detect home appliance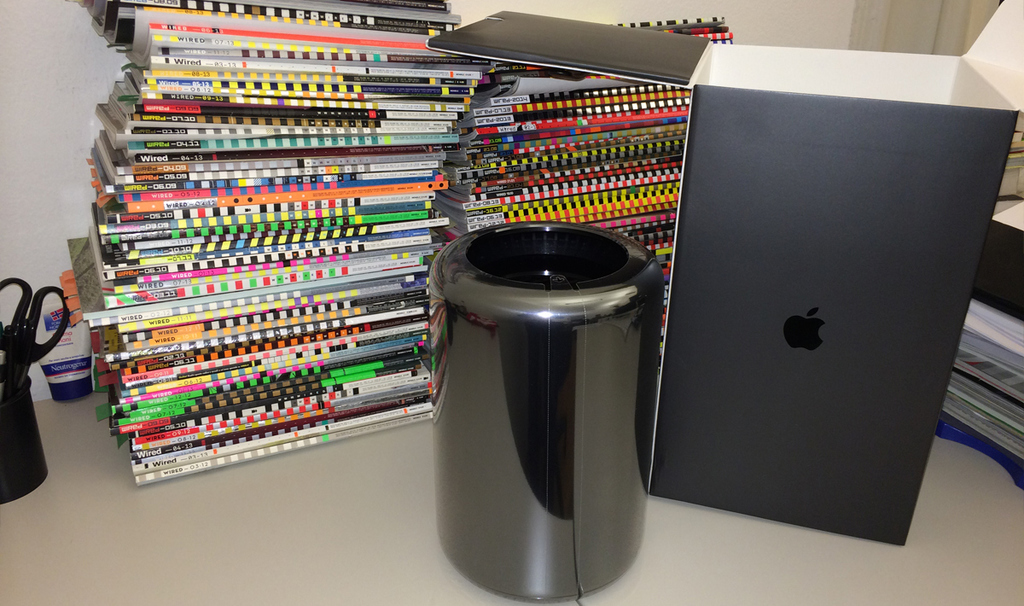
select_region(436, 223, 662, 605)
